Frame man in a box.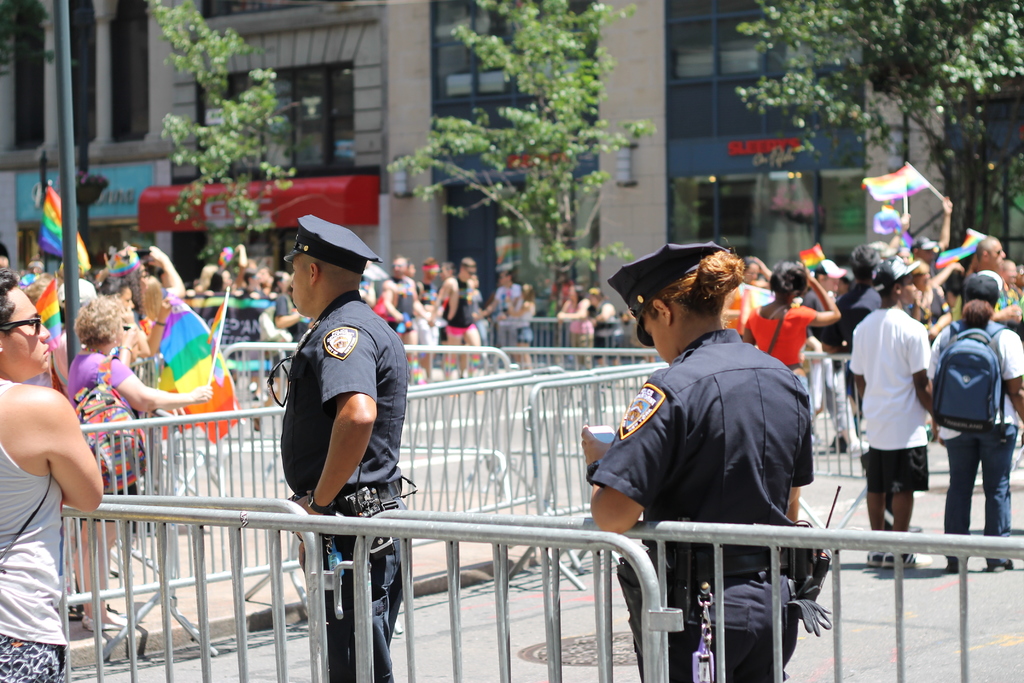
(x1=953, y1=235, x2=1023, y2=325).
